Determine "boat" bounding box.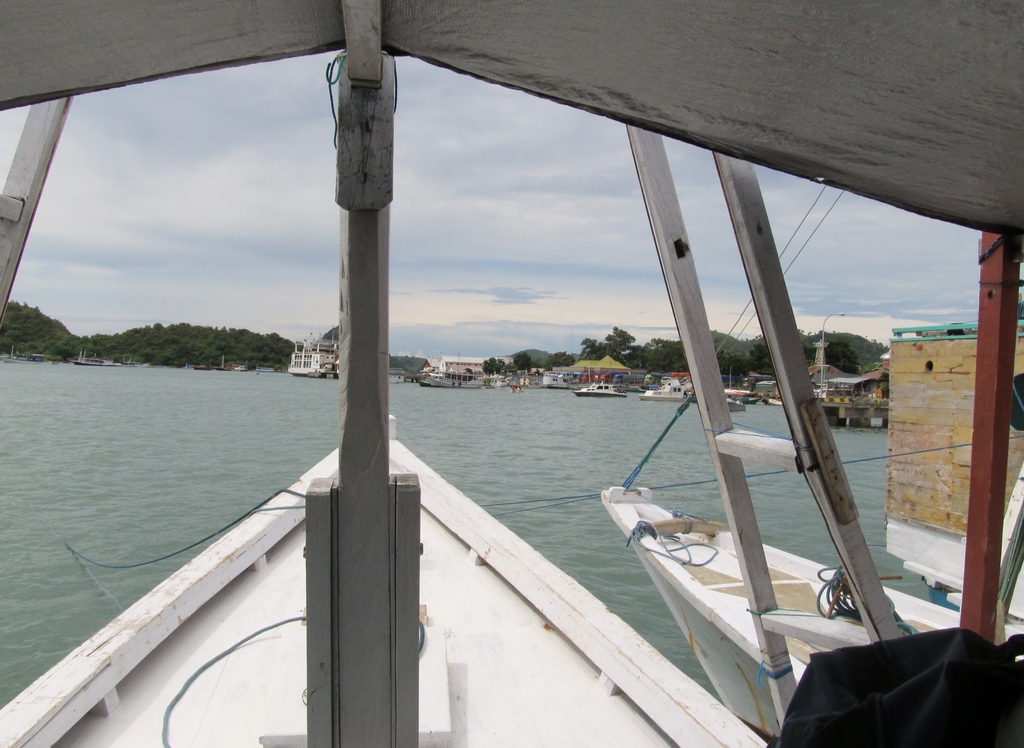
Determined: 118/42/1012/747.
